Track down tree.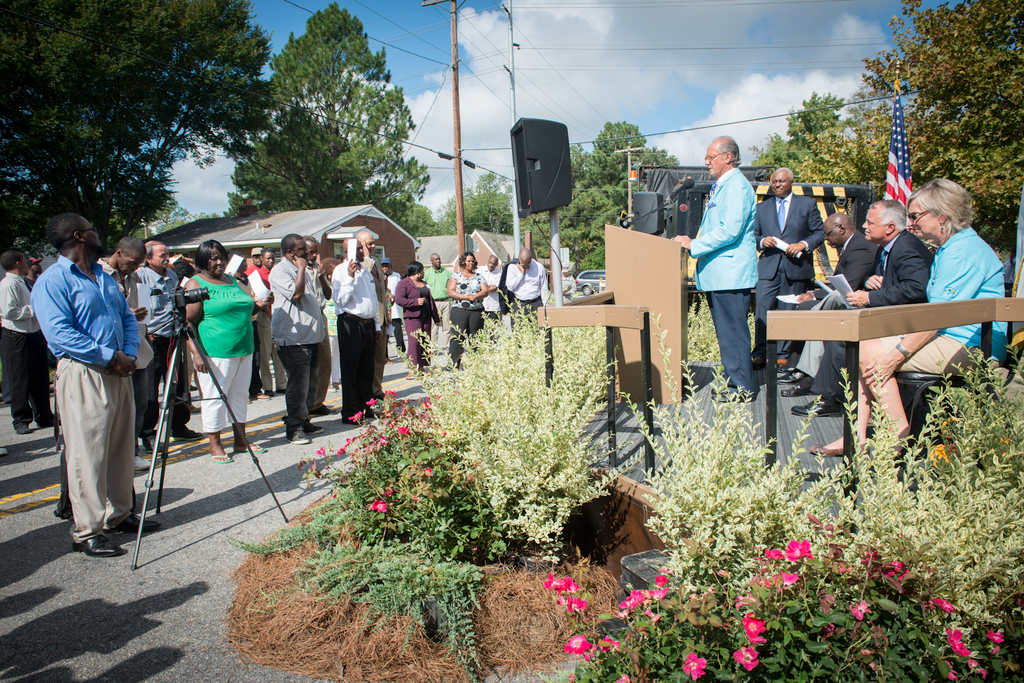
Tracked to 801:0:1023:246.
